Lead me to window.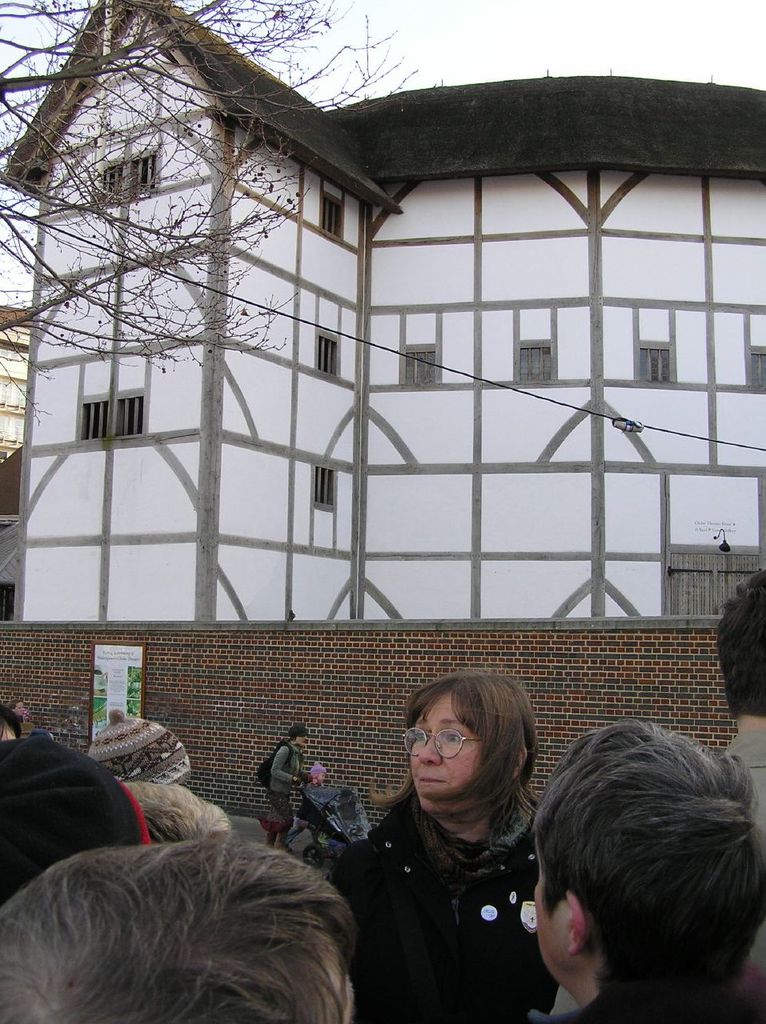
Lead to crop(312, 462, 346, 513).
